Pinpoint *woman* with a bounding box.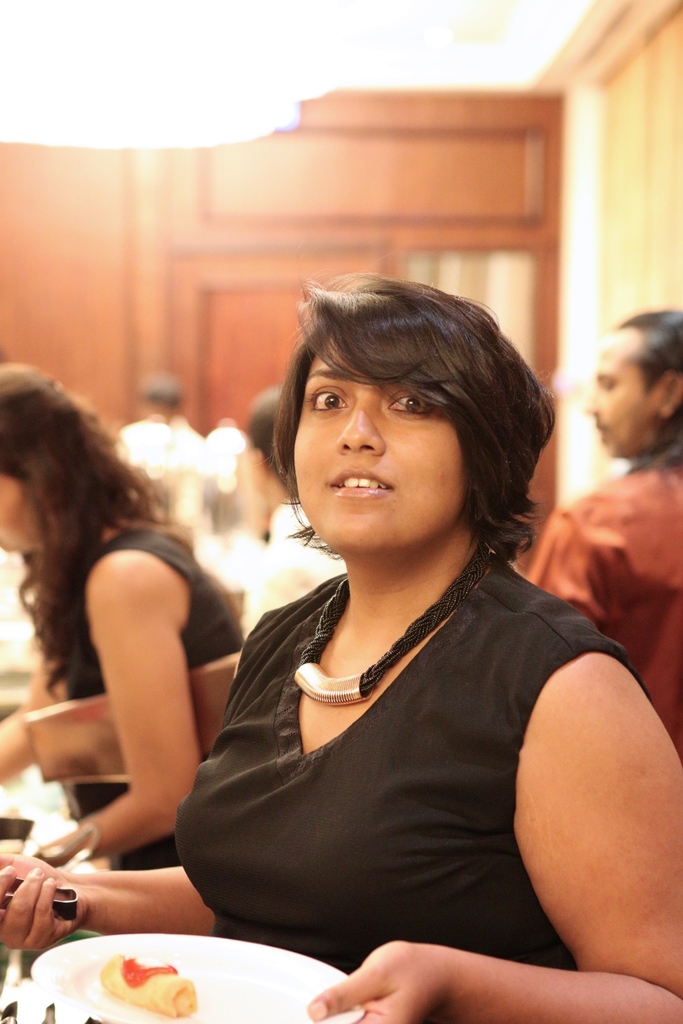
select_region(0, 259, 679, 1023).
